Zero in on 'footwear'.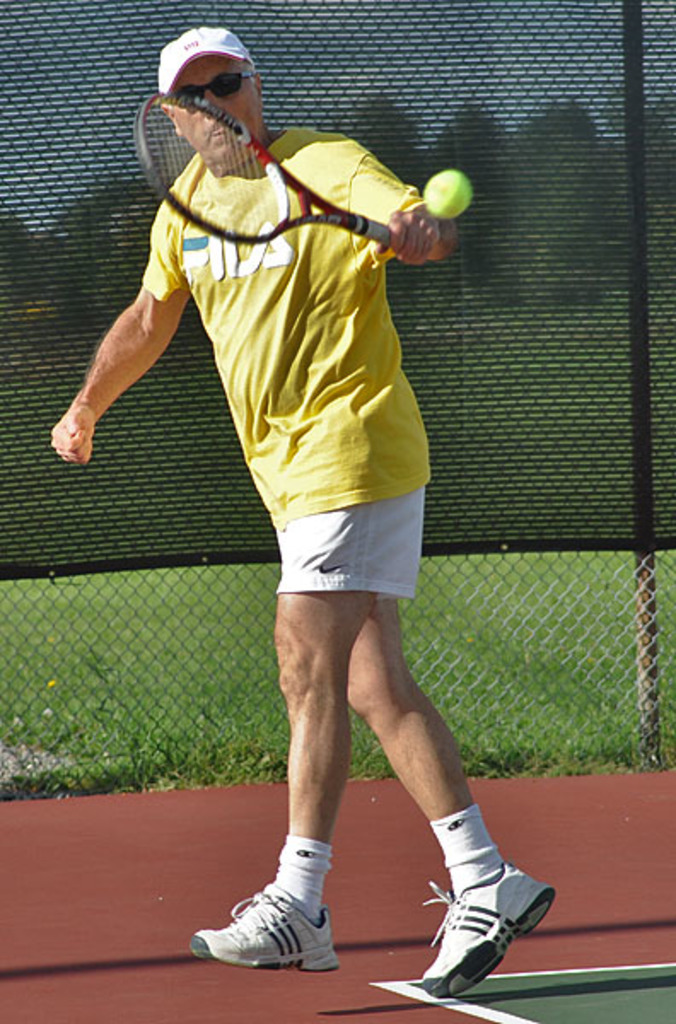
Zeroed in: left=410, top=821, right=536, bottom=1007.
